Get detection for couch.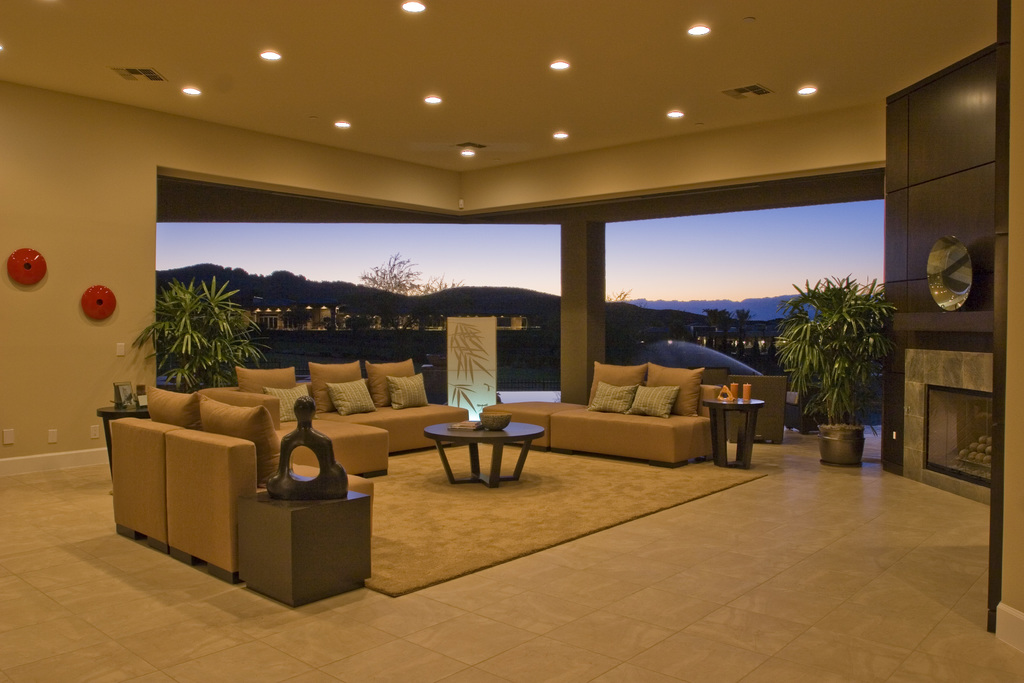
Detection: Rect(99, 373, 362, 572).
